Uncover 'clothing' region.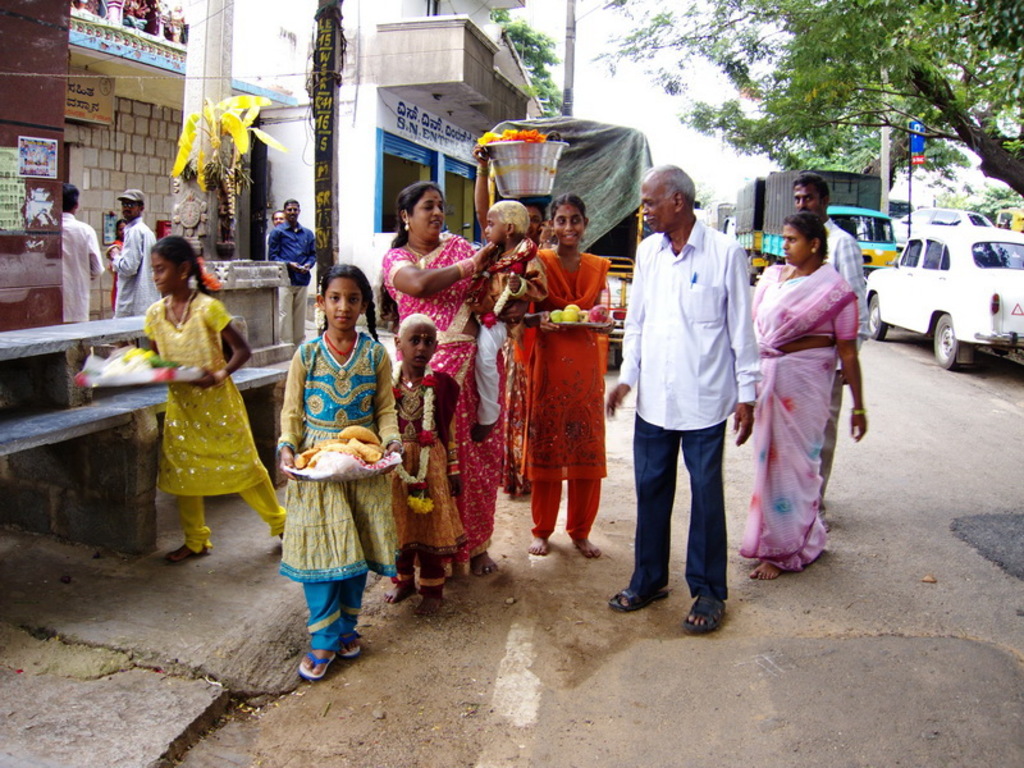
Uncovered: select_region(822, 220, 869, 518).
